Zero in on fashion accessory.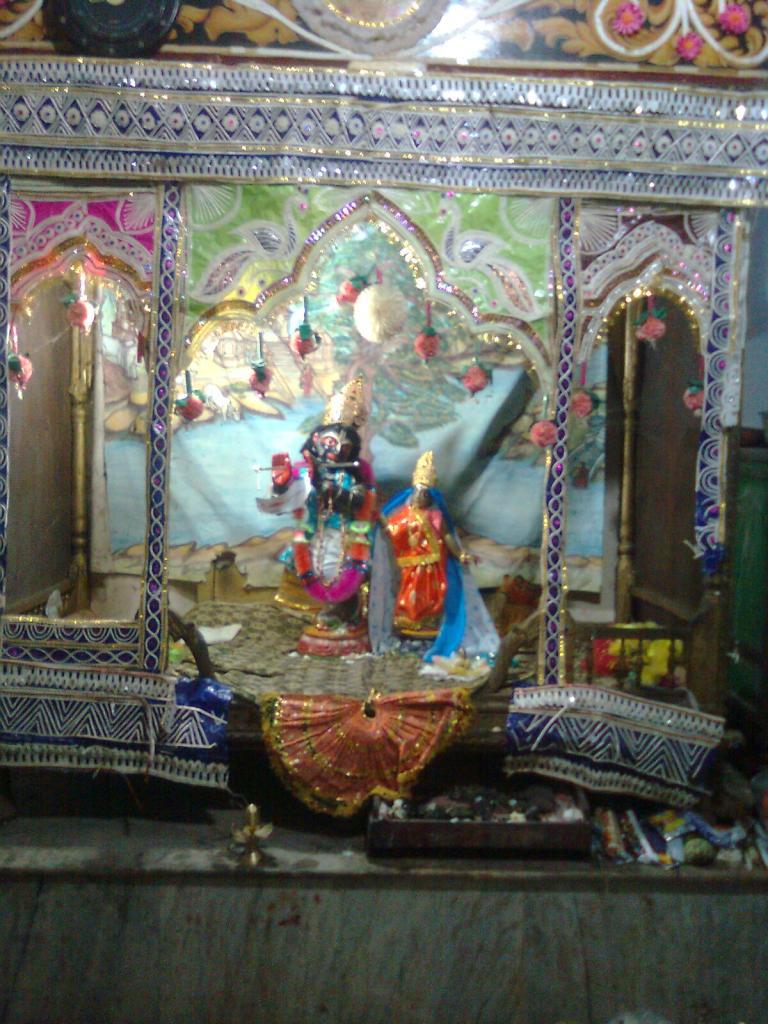
Zeroed in: (318, 373, 362, 431).
